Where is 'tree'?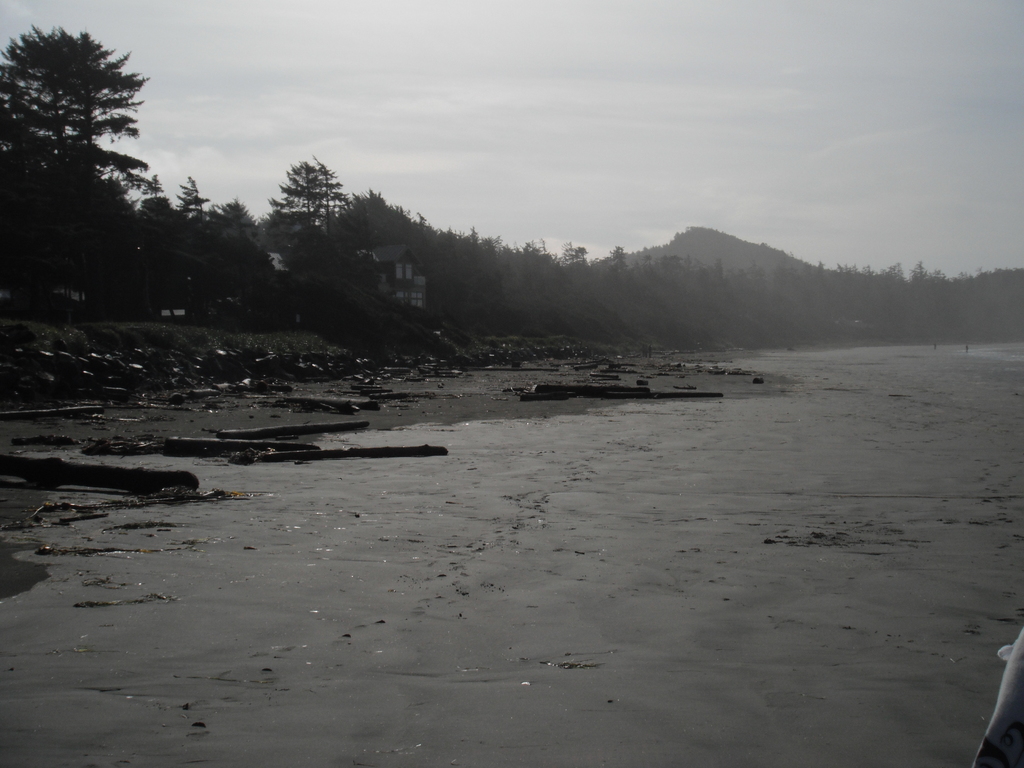
box(186, 179, 210, 223).
